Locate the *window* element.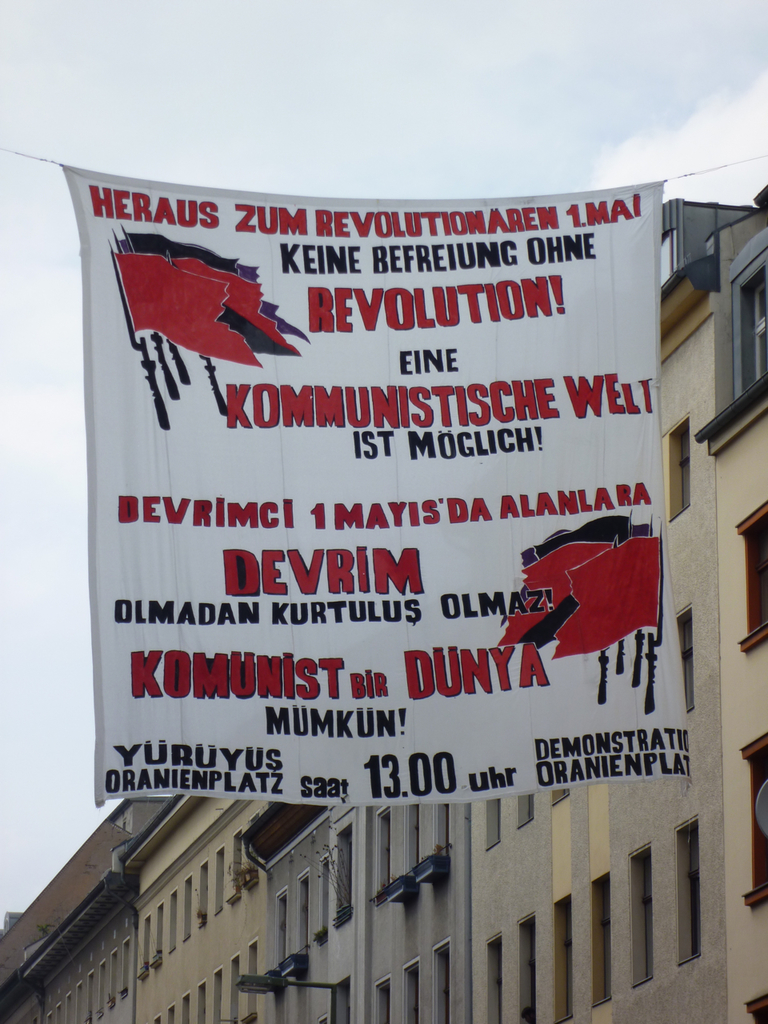
Element bbox: [513, 794, 536, 827].
